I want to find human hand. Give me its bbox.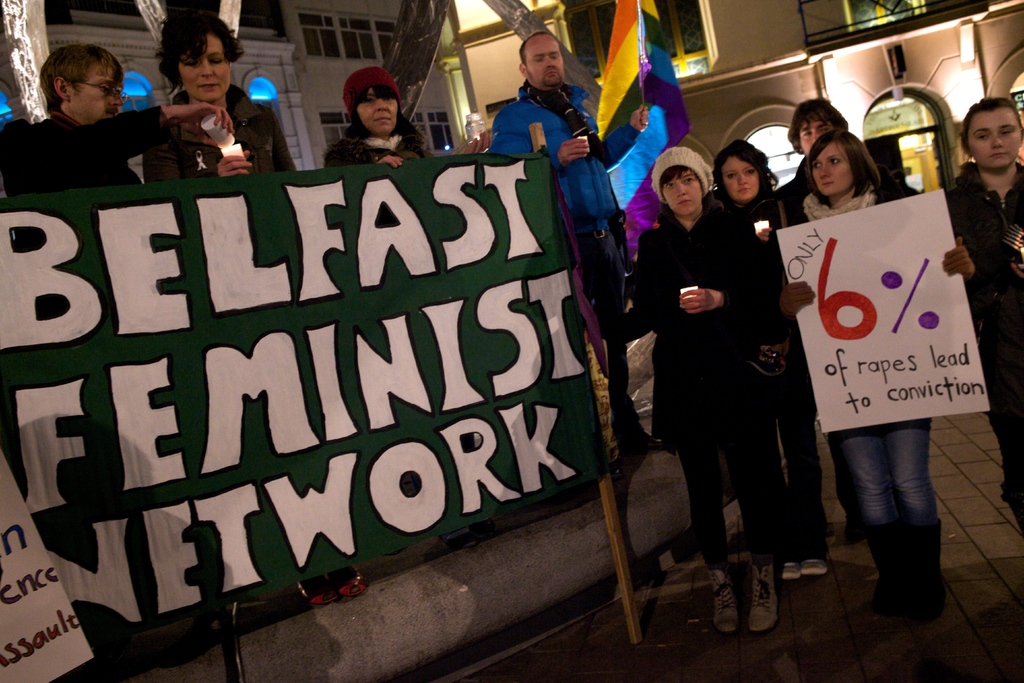
[x1=679, y1=287, x2=708, y2=312].
